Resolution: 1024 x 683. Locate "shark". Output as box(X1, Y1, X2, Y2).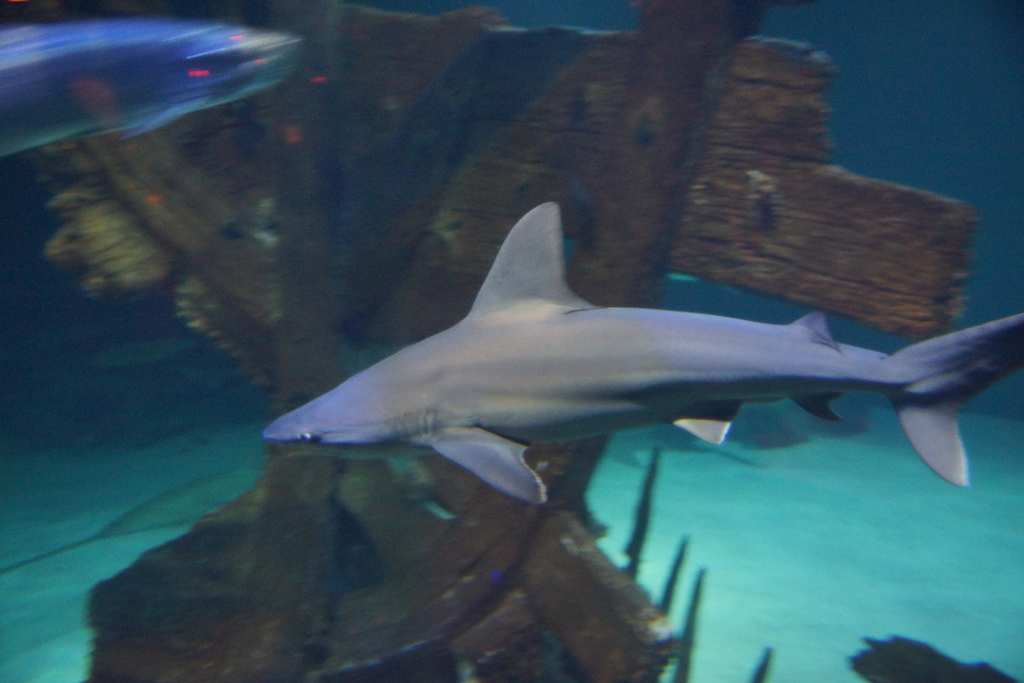
box(268, 195, 1021, 505).
